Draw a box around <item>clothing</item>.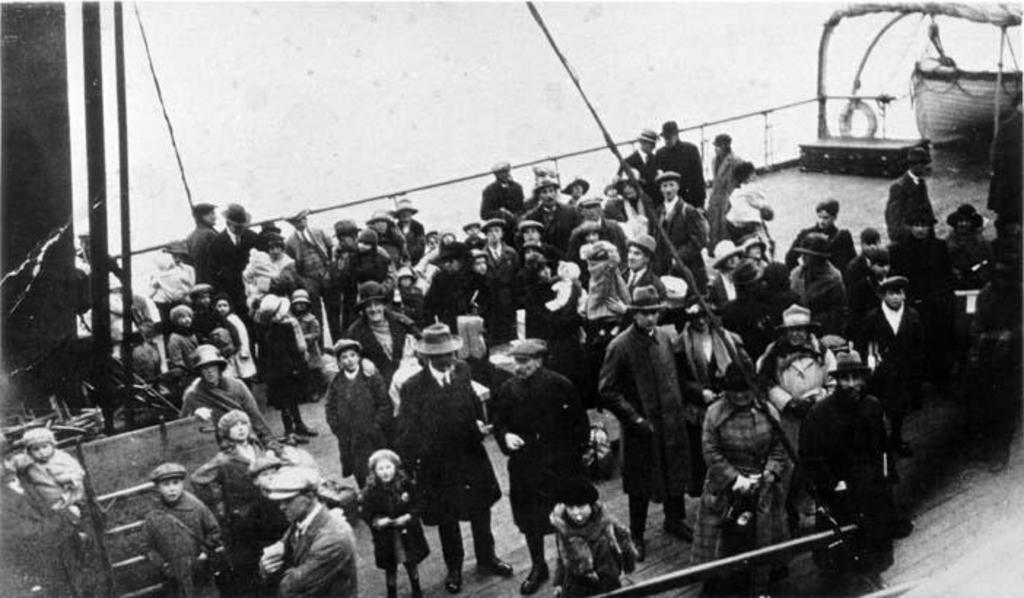
(212,228,258,324).
